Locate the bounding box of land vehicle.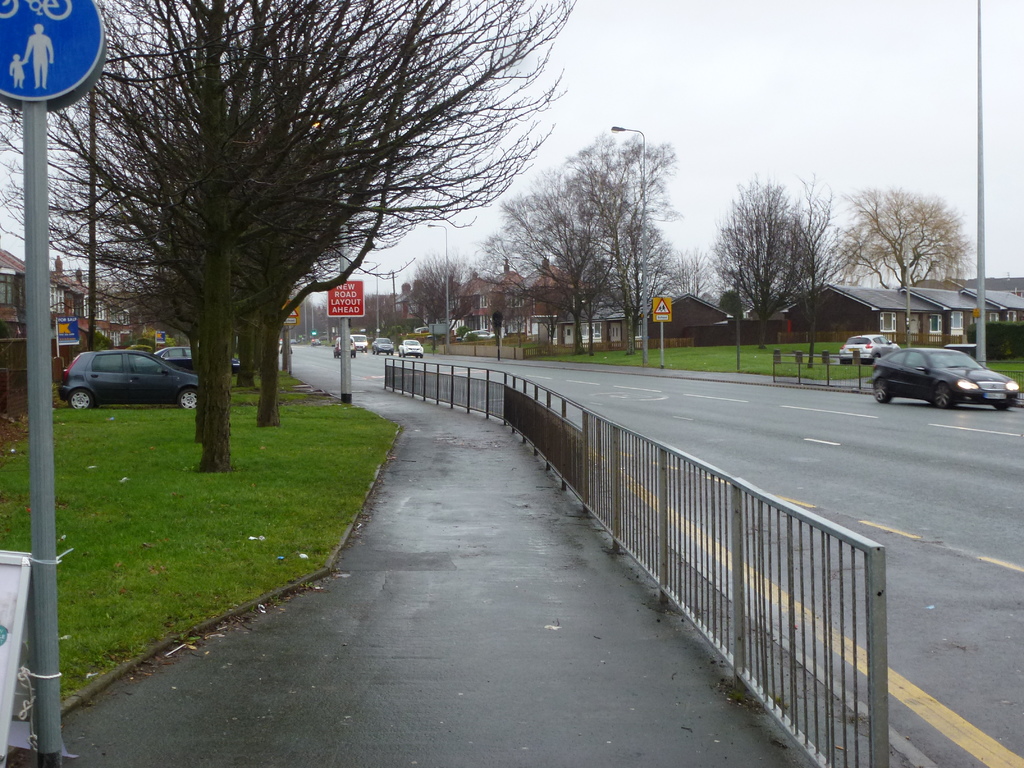
Bounding box: bbox(401, 343, 425, 358).
